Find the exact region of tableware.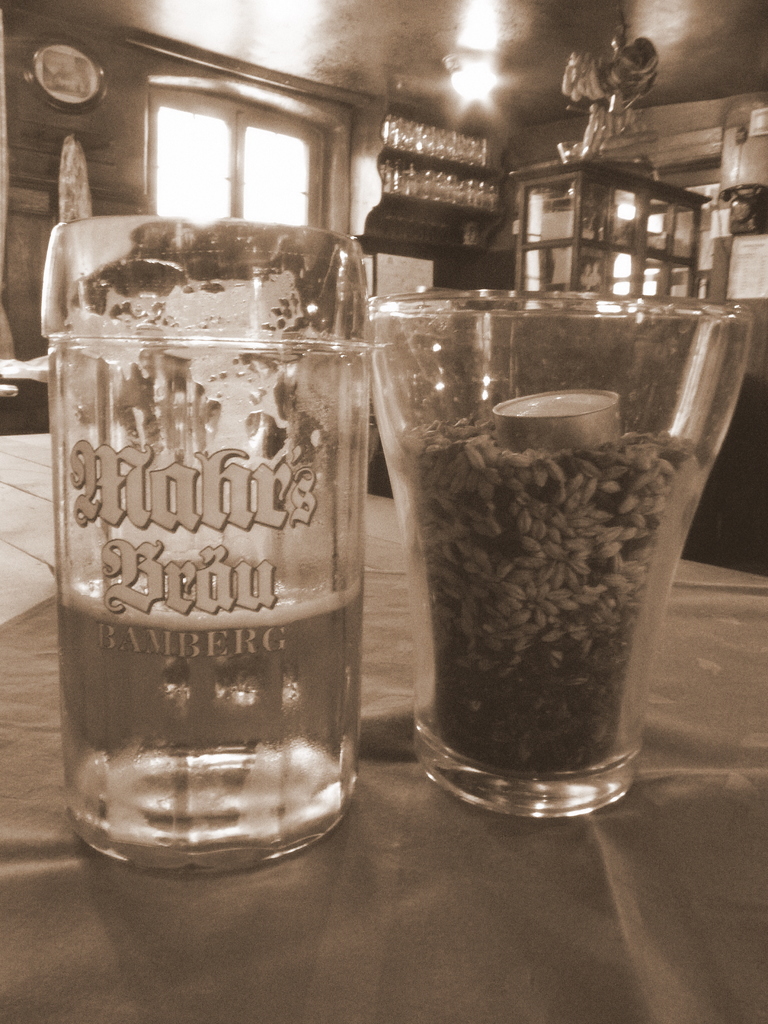
Exact region: {"x1": 366, "y1": 284, "x2": 753, "y2": 817}.
